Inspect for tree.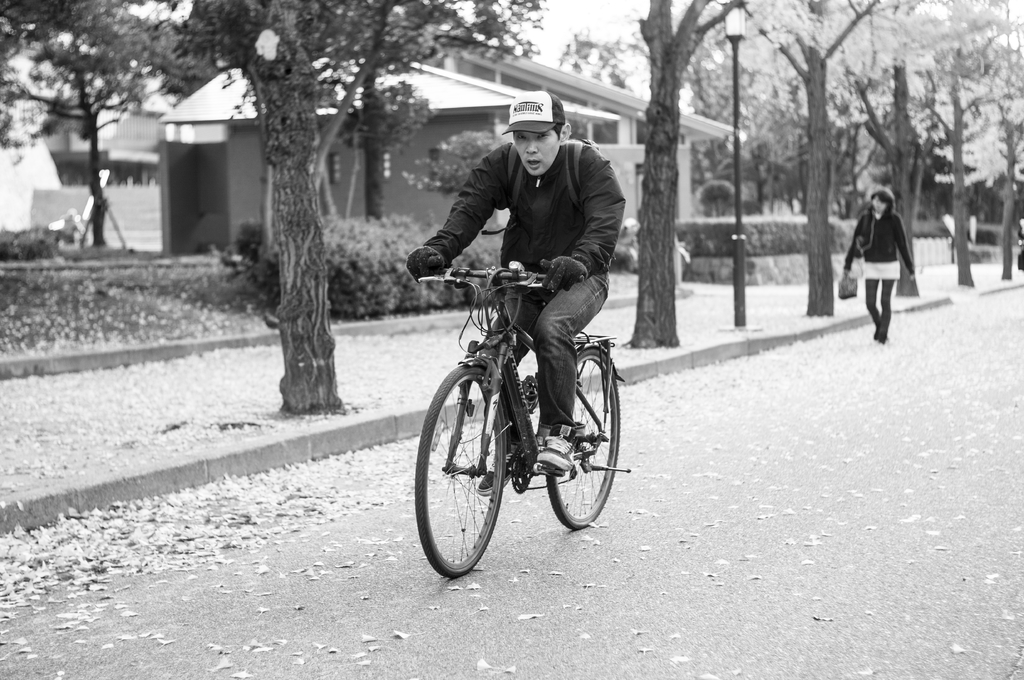
Inspection: 0 0 243 260.
